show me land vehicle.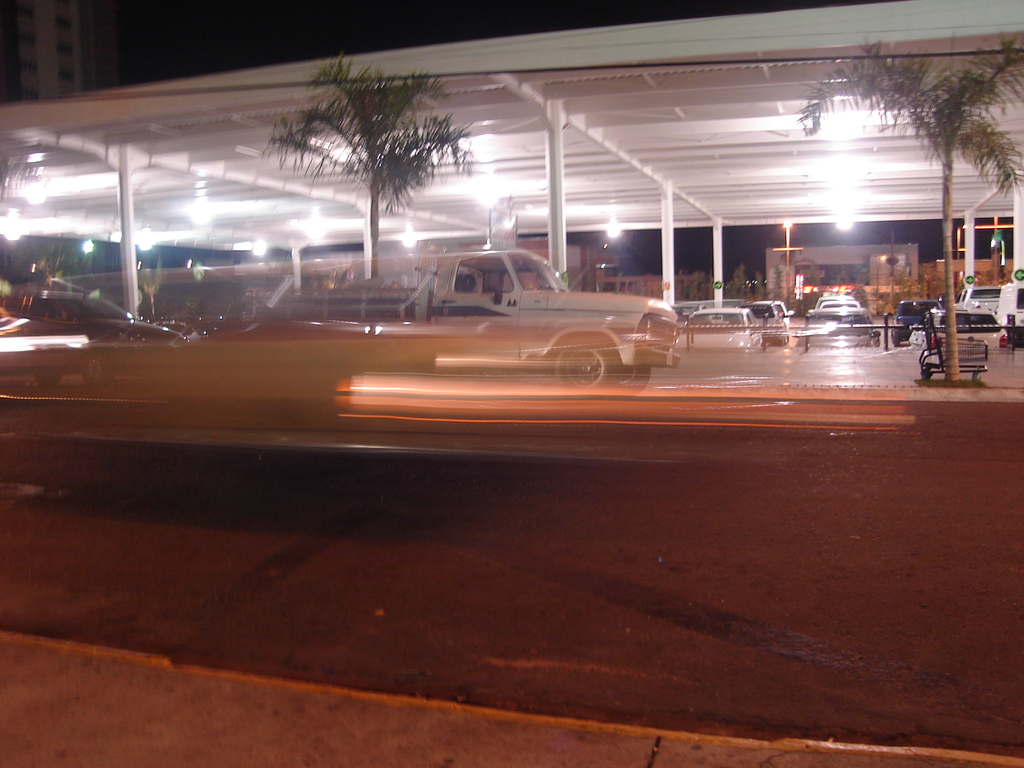
land vehicle is here: BBox(817, 299, 862, 309).
